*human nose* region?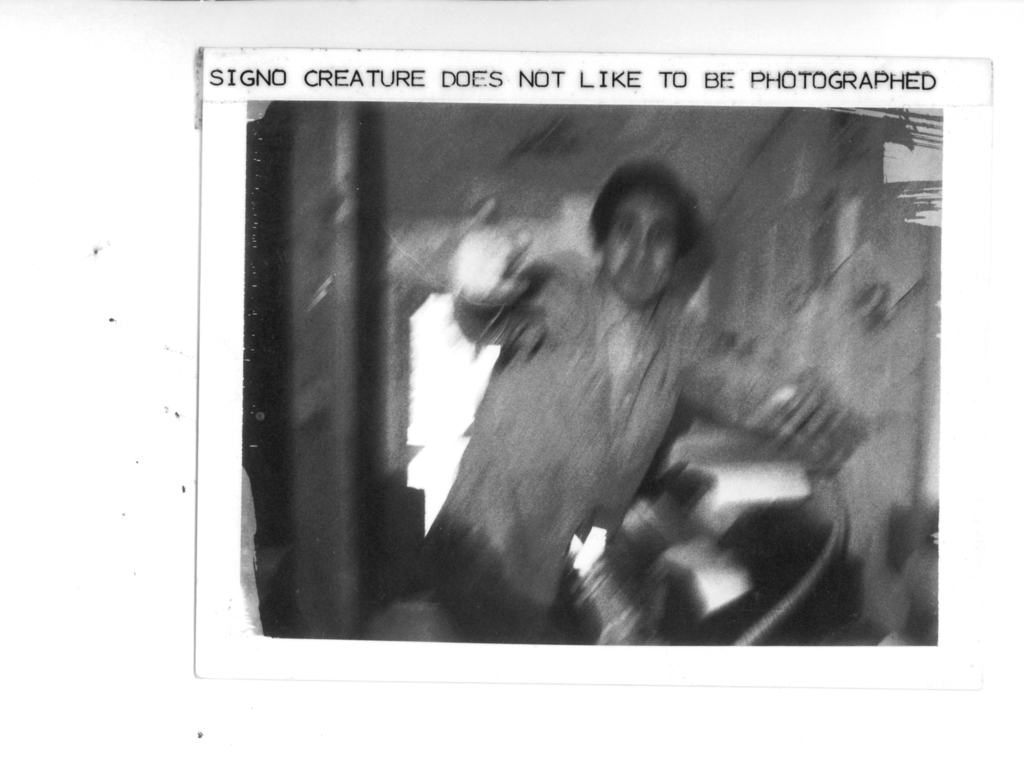
crop(632, 227, 655, 256)
